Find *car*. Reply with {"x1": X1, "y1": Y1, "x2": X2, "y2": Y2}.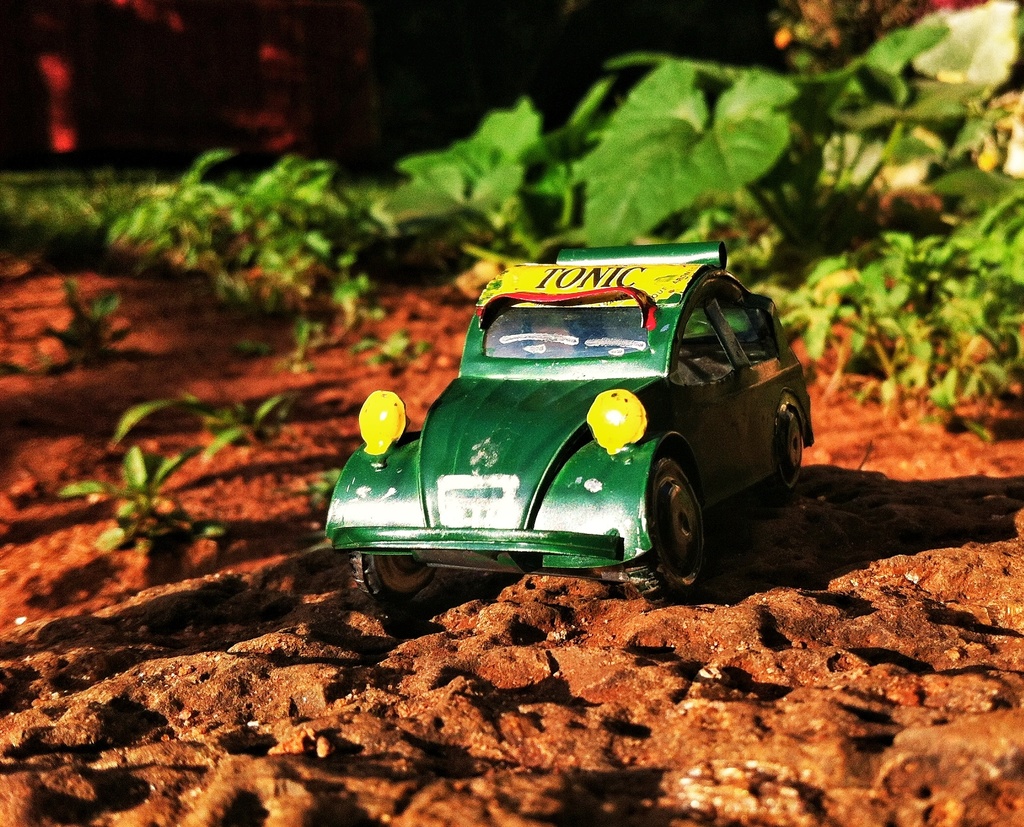
{"x1": 327, "y1": 241, "x2": 812, "y2": 613}.
